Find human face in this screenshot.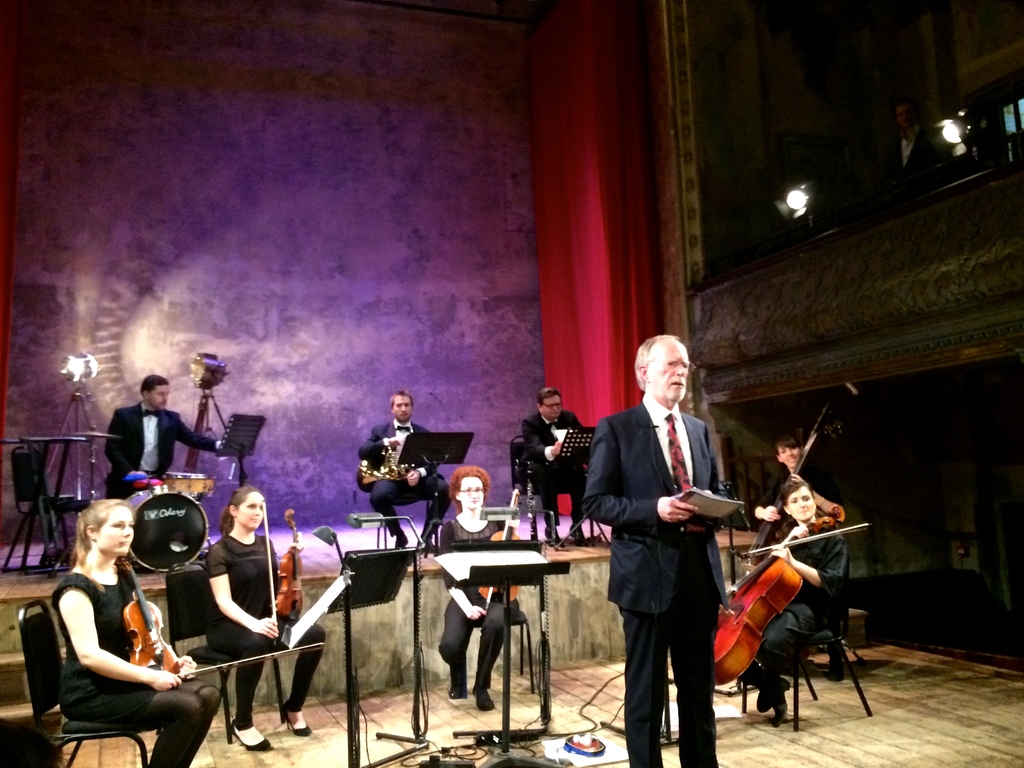
The bounding box for human face is left=776, top=445, right=799, bottom=464.
